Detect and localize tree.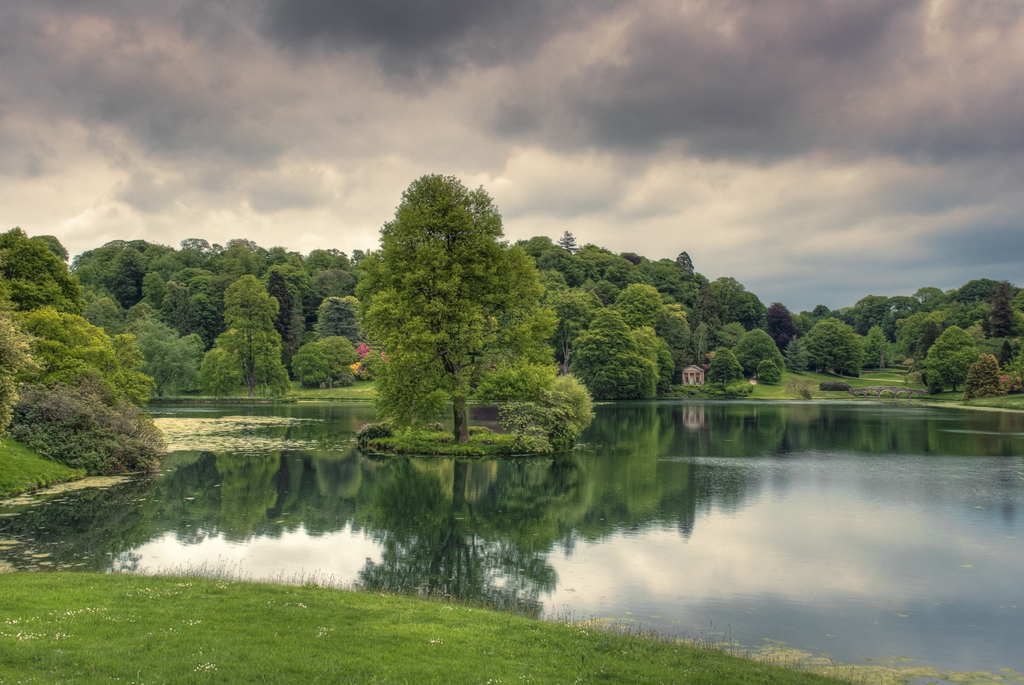
Localized at [60, 225, 156, 305].
